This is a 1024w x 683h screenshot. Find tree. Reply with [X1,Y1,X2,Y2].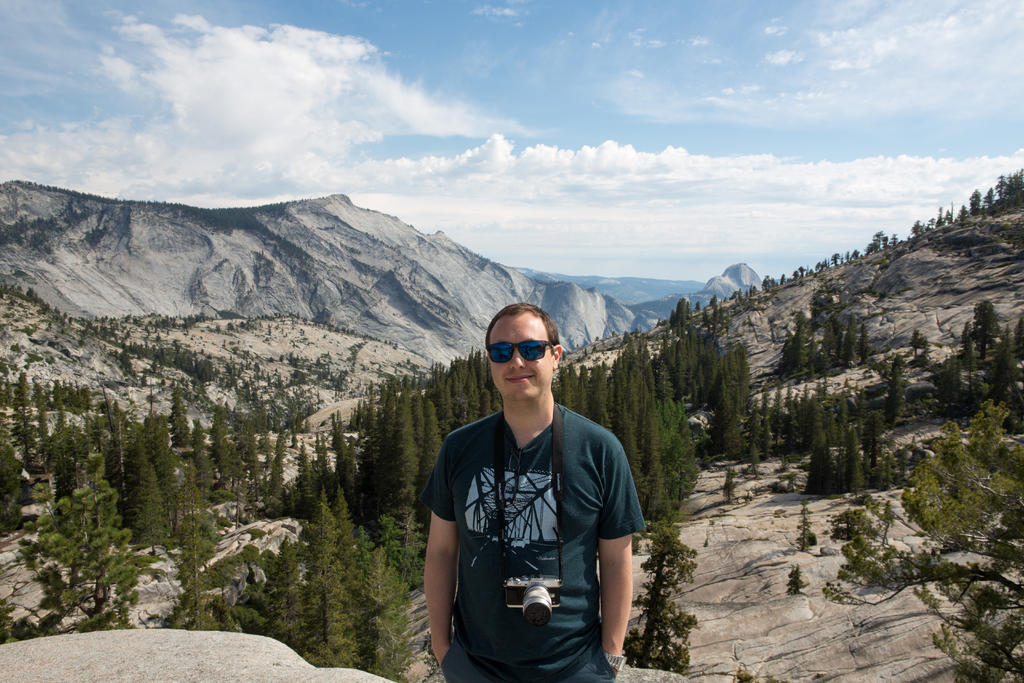
[419,632,442,679].
